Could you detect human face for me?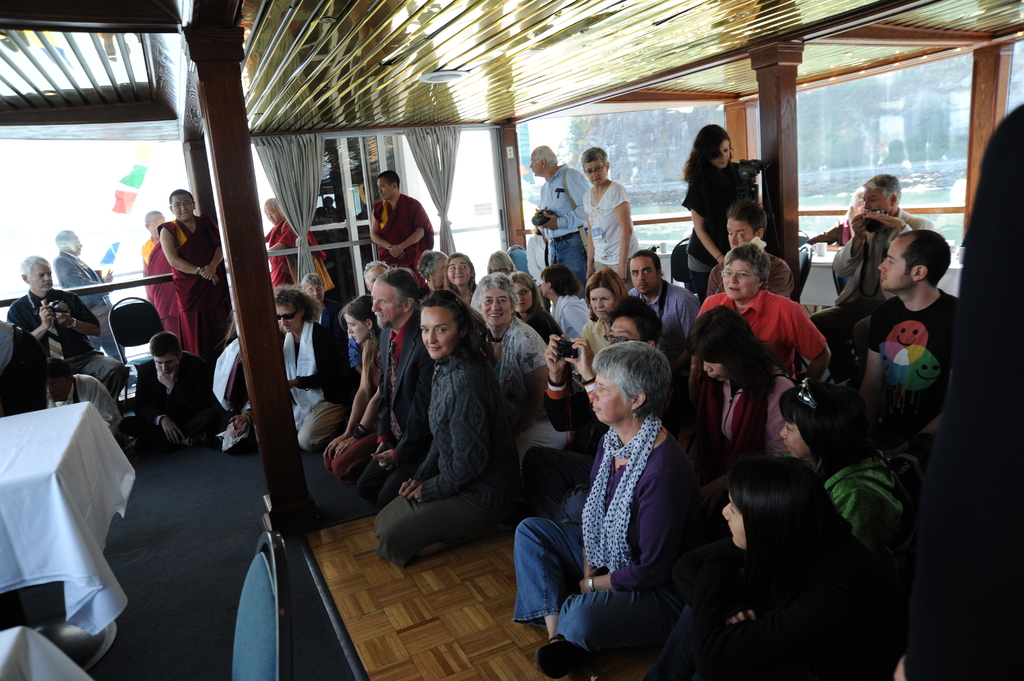
Detection result: bbox=(876, 241, 917, 295).
